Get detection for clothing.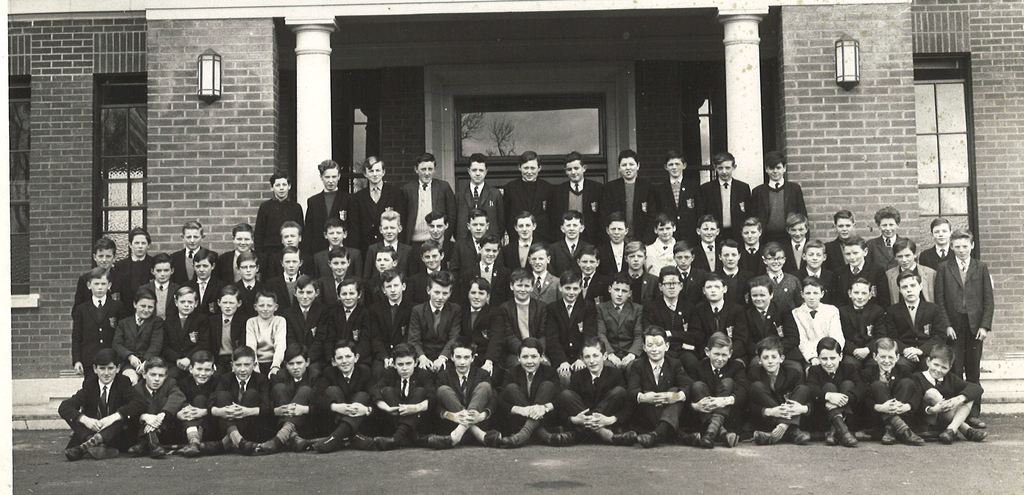
Detection: 191:276:223:313.
